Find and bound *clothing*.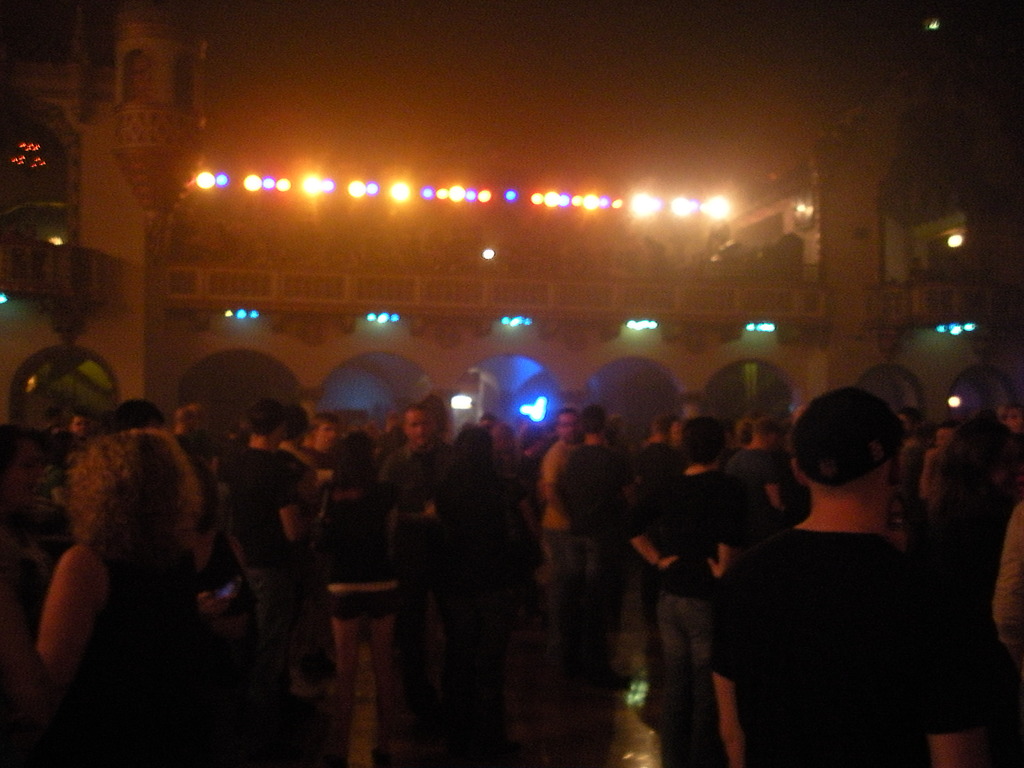
Bound: region(380, 435, 468, 701).
